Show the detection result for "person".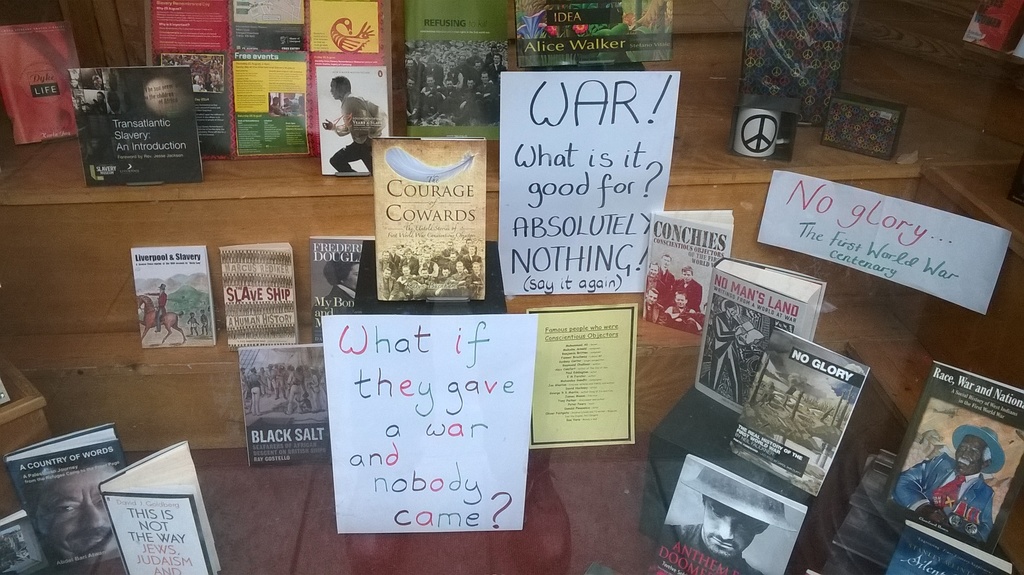
bbox=(669, 264, 701, 310).
